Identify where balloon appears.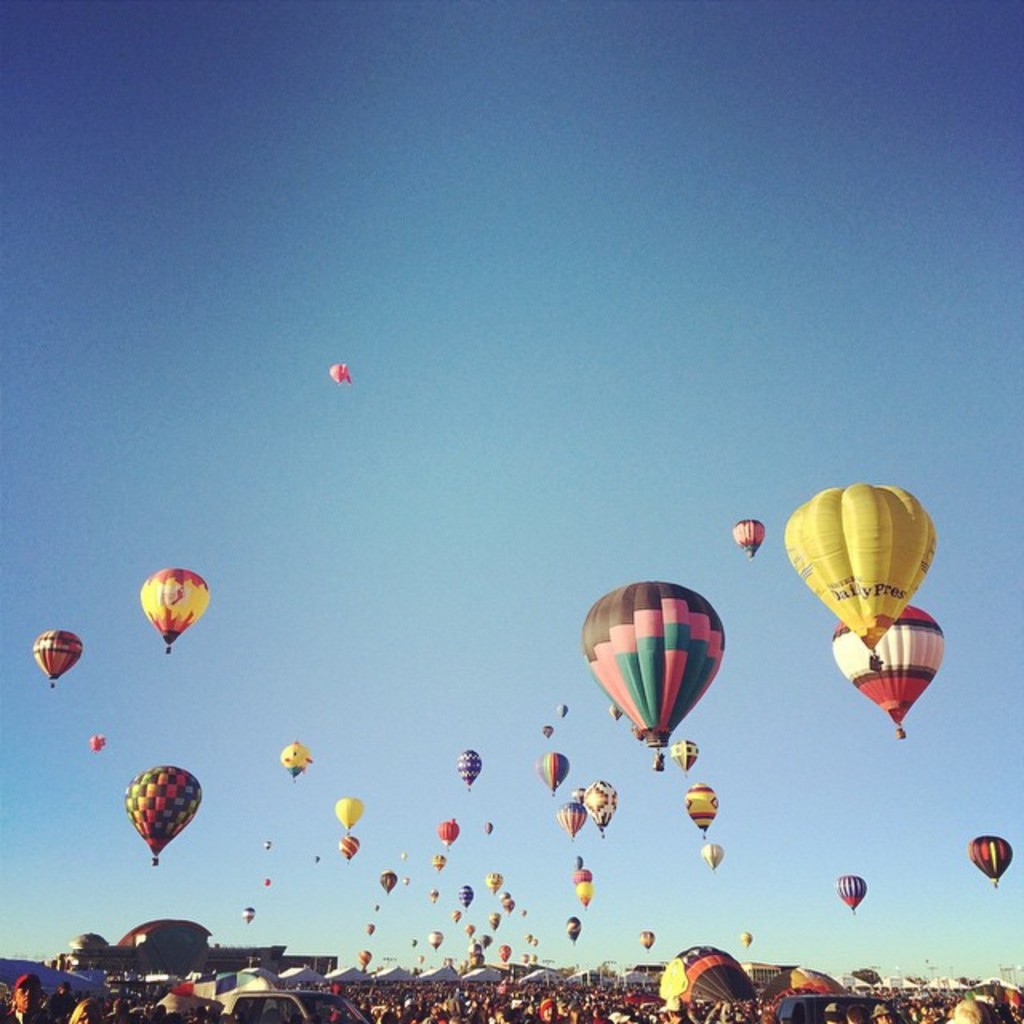
Appears at 486/909/502/933.
